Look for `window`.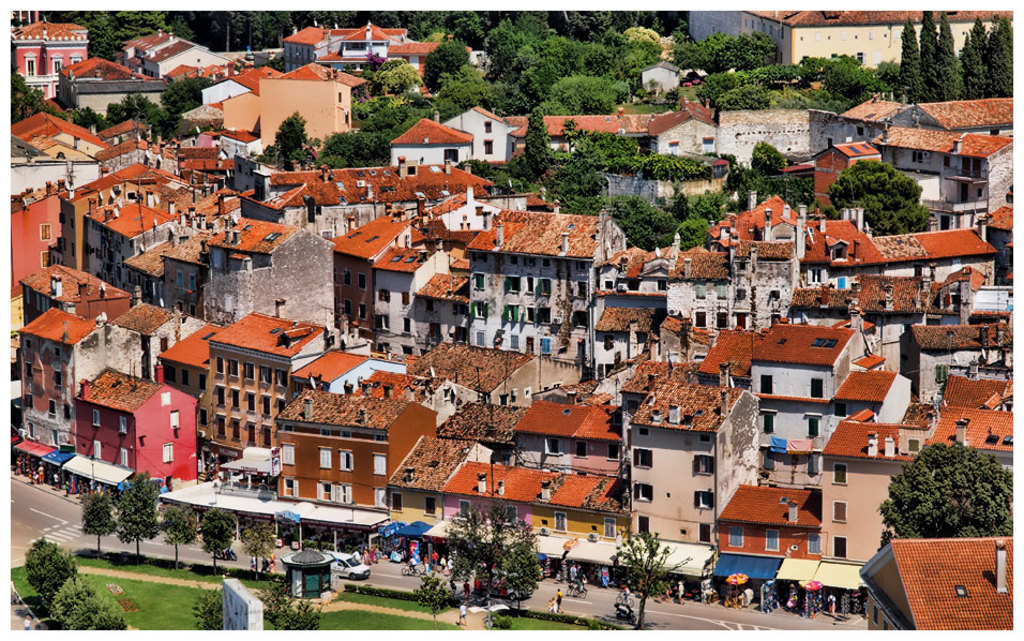
Found: bbox=(452, 326, 467, 342).
